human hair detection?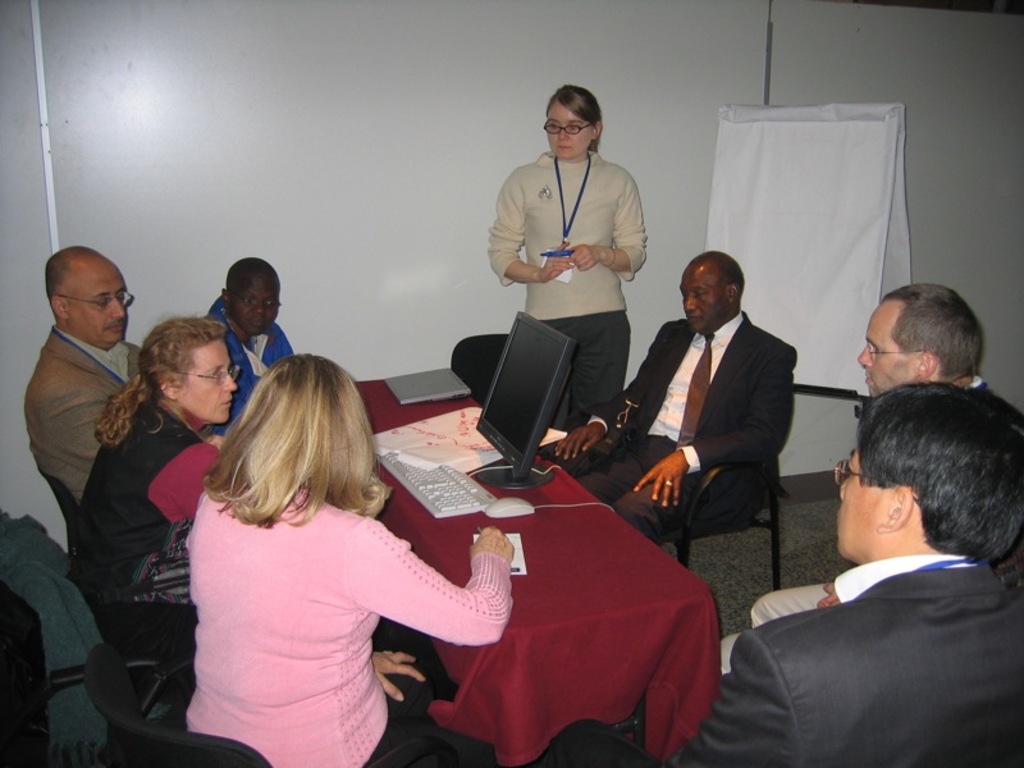
rect(93, 310, 227, 452)
